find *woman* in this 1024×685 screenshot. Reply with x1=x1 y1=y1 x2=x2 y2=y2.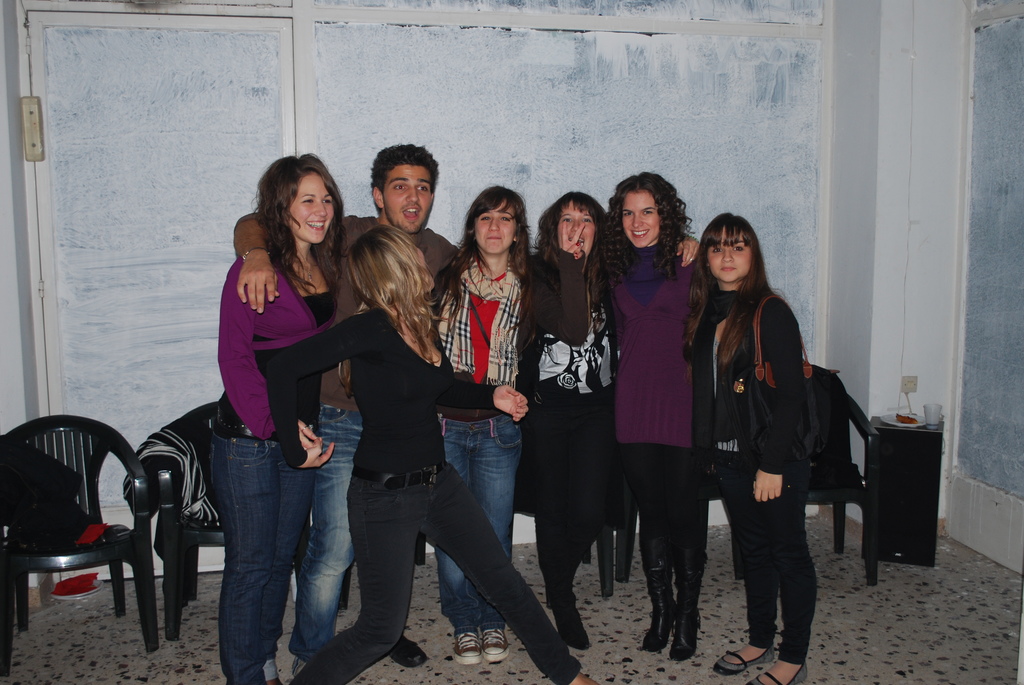
x1=263 y1=223 x2=601 y2=684.
